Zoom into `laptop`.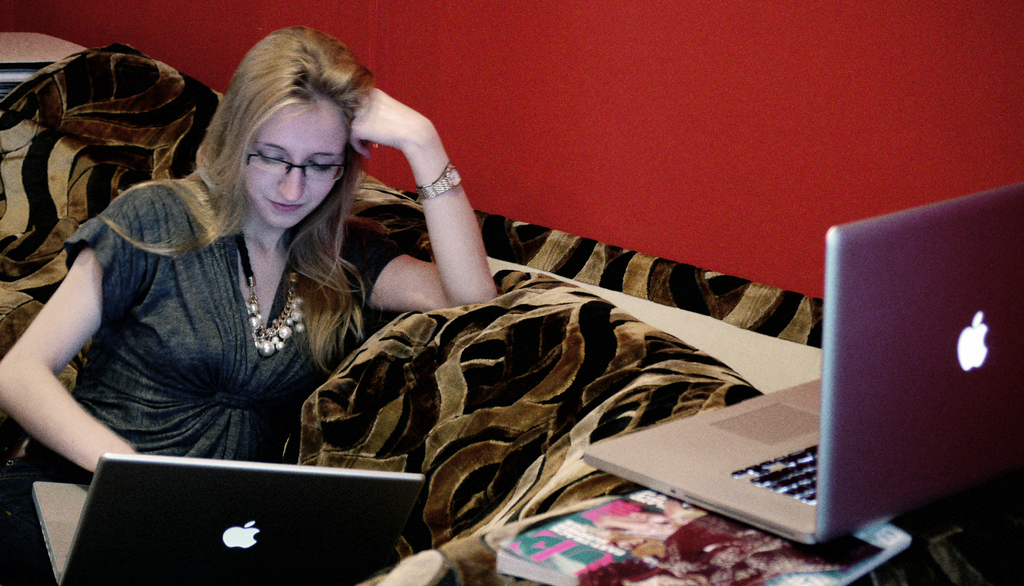
Zoom target: [left=67, top=453, right=394, bottom=579].
